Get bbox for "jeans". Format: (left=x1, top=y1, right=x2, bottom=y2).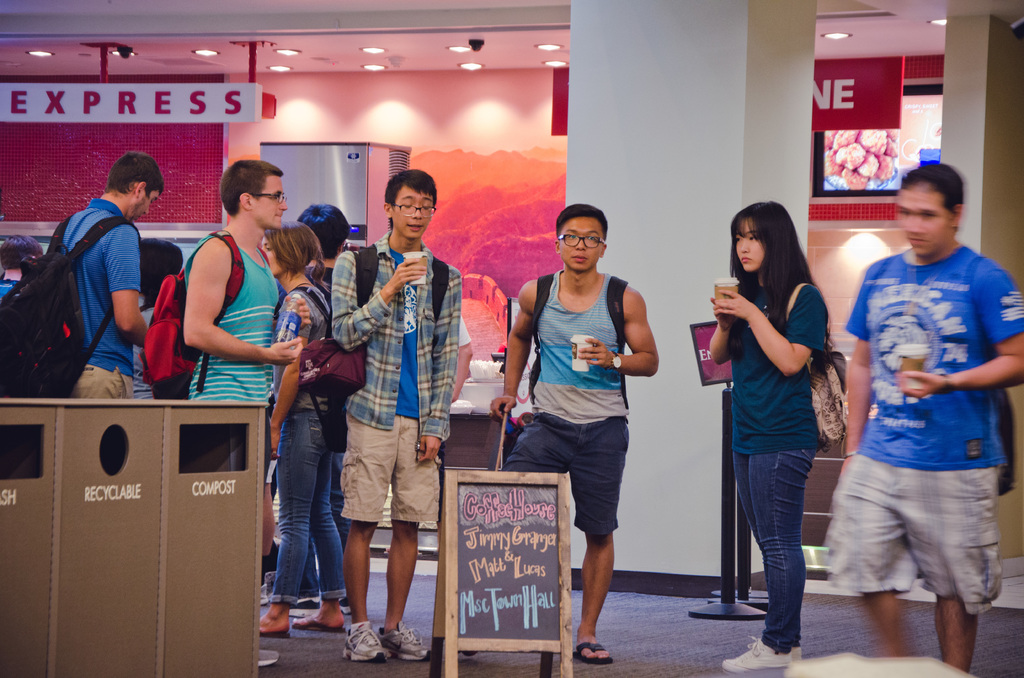
(left=269, top=407, right=348, bottom=605).
